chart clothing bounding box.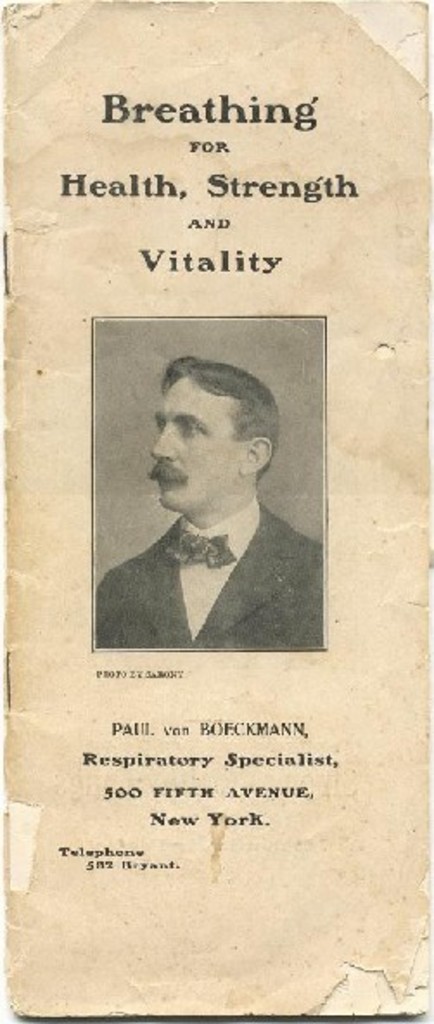
Charted: bbox=[85, 481, 318, 652].
